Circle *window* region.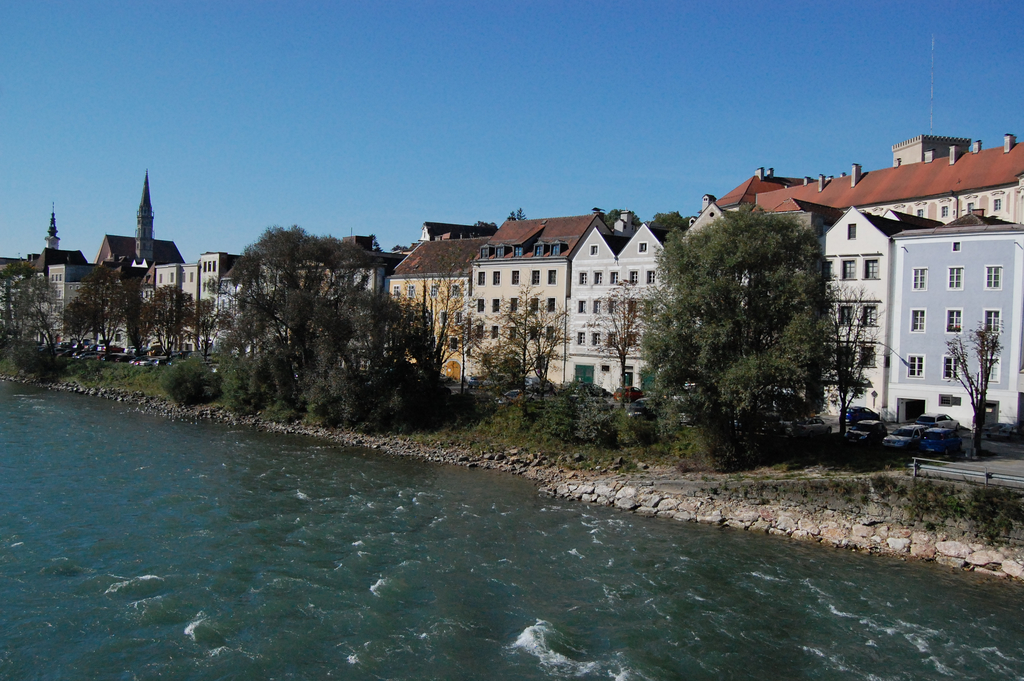
Region: (left=455, top=312, right=462, bottom=324).
